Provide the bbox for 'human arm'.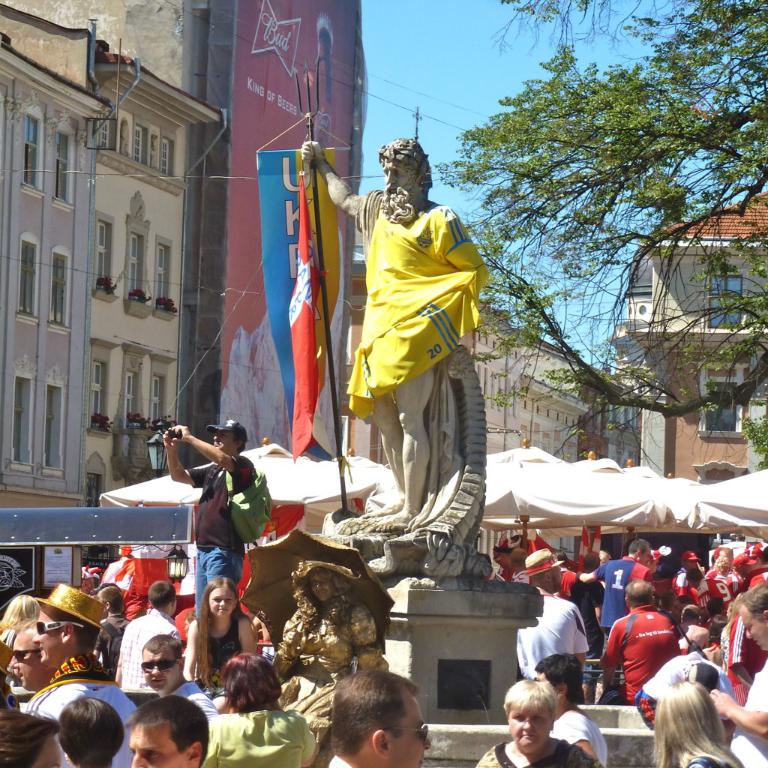
570 562 603 580.
